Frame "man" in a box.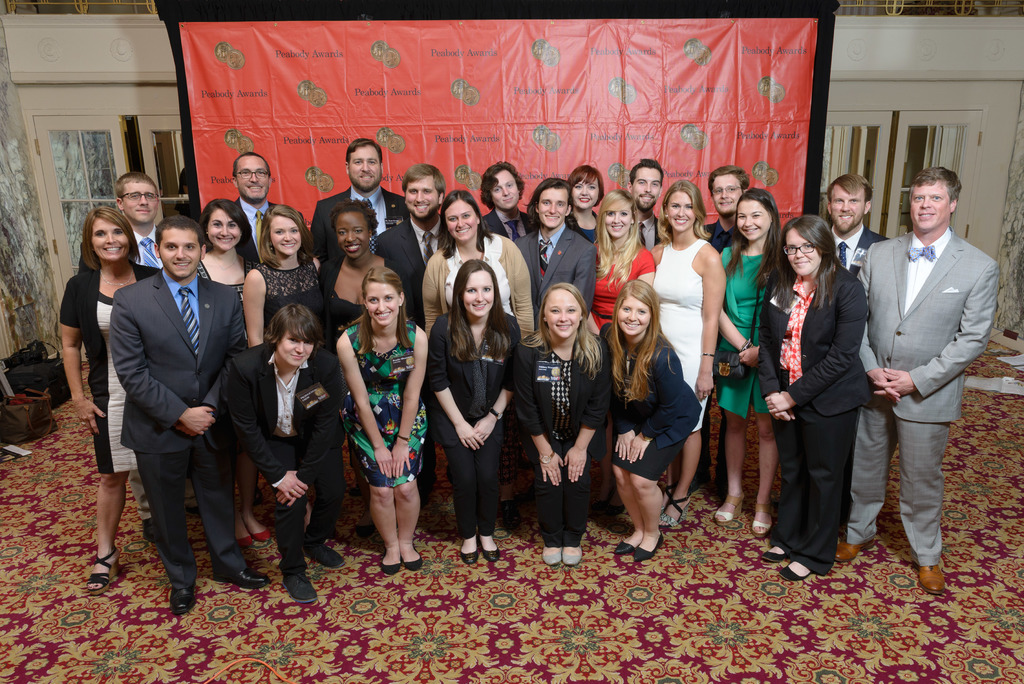
(left=109, top=215, right=271, bottom=616).
